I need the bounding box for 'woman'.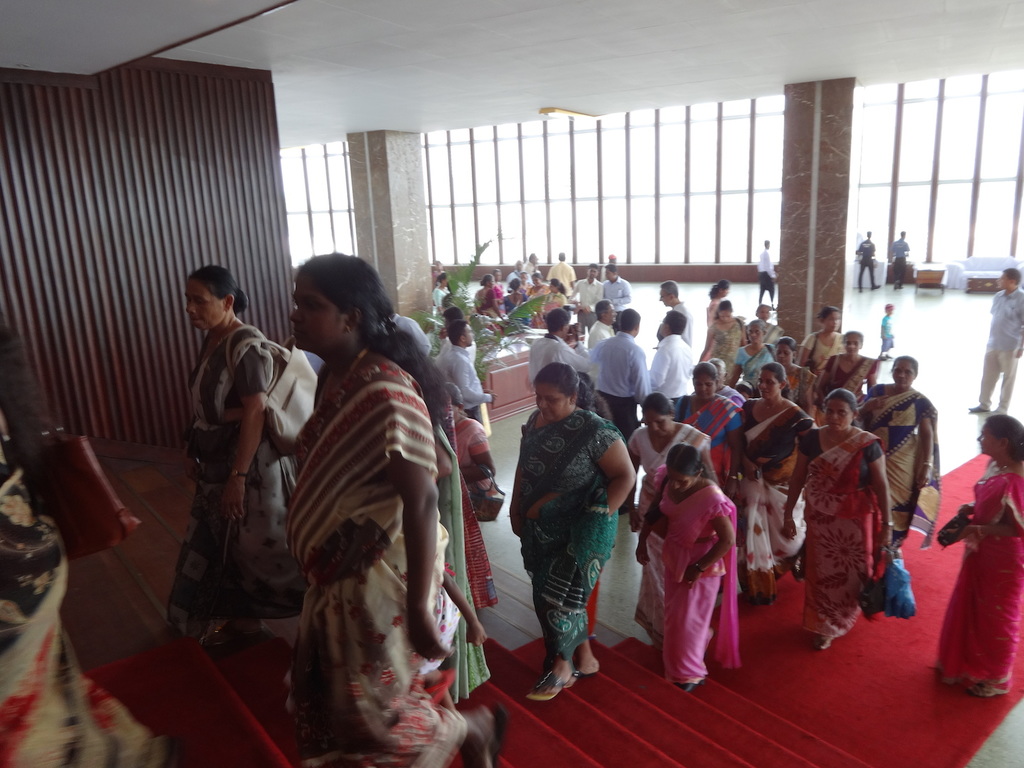
Here it is: box(184, 260, 300, 634).
